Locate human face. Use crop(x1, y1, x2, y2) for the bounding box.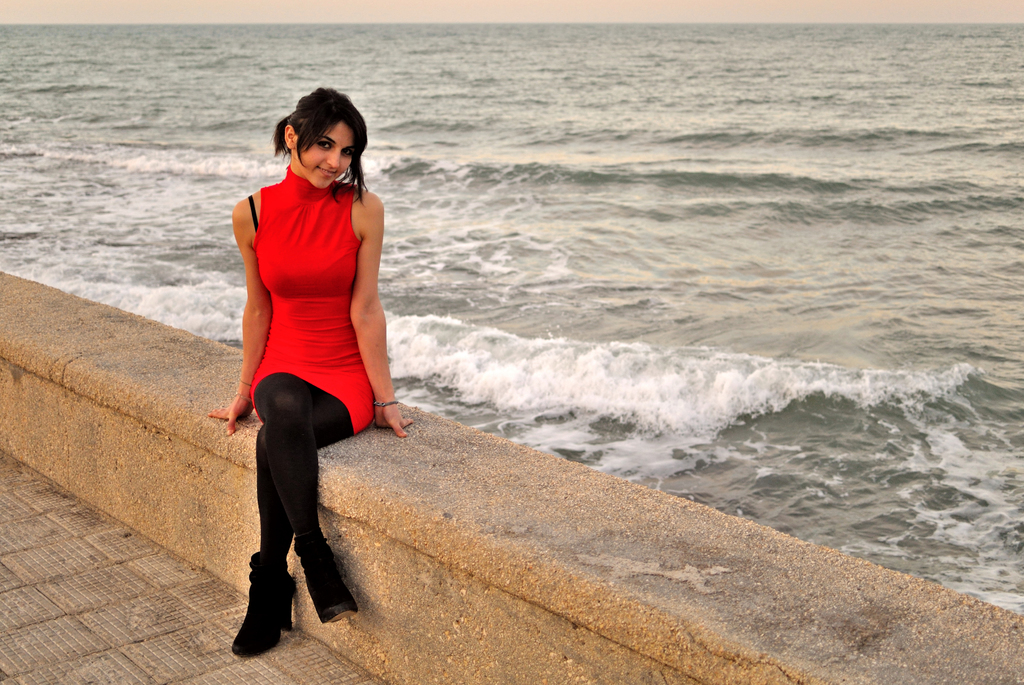
crop(293, 121, 356, 189).
